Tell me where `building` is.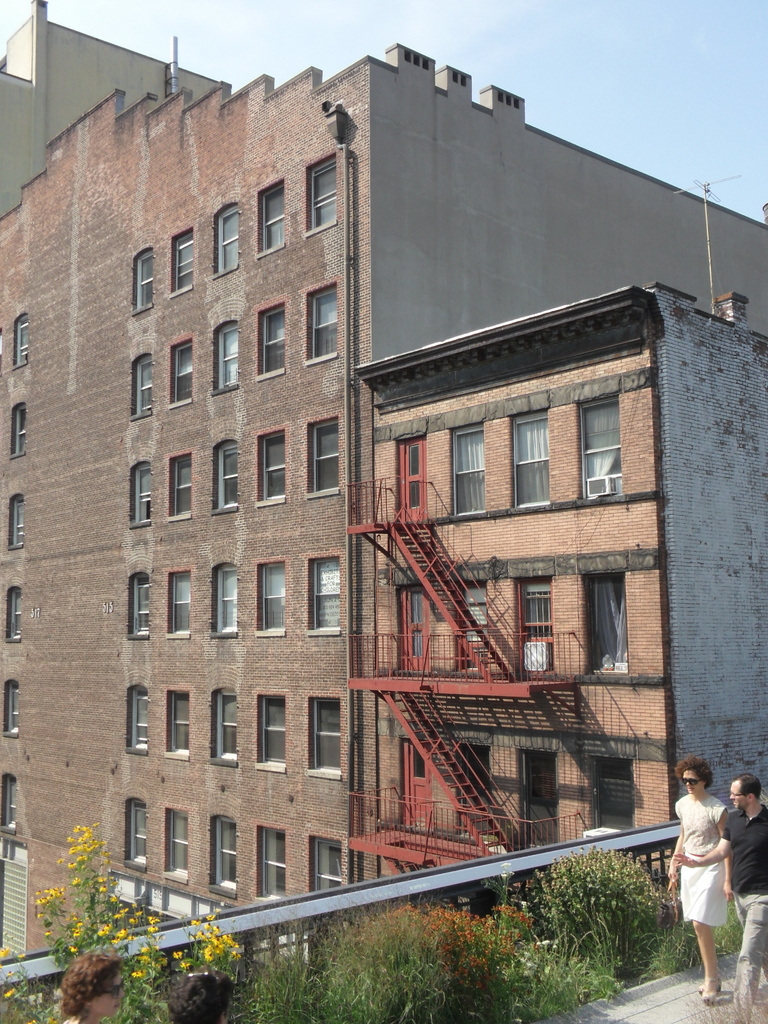
`building` is at [left=347, top=284, right=767, bottom=879].
